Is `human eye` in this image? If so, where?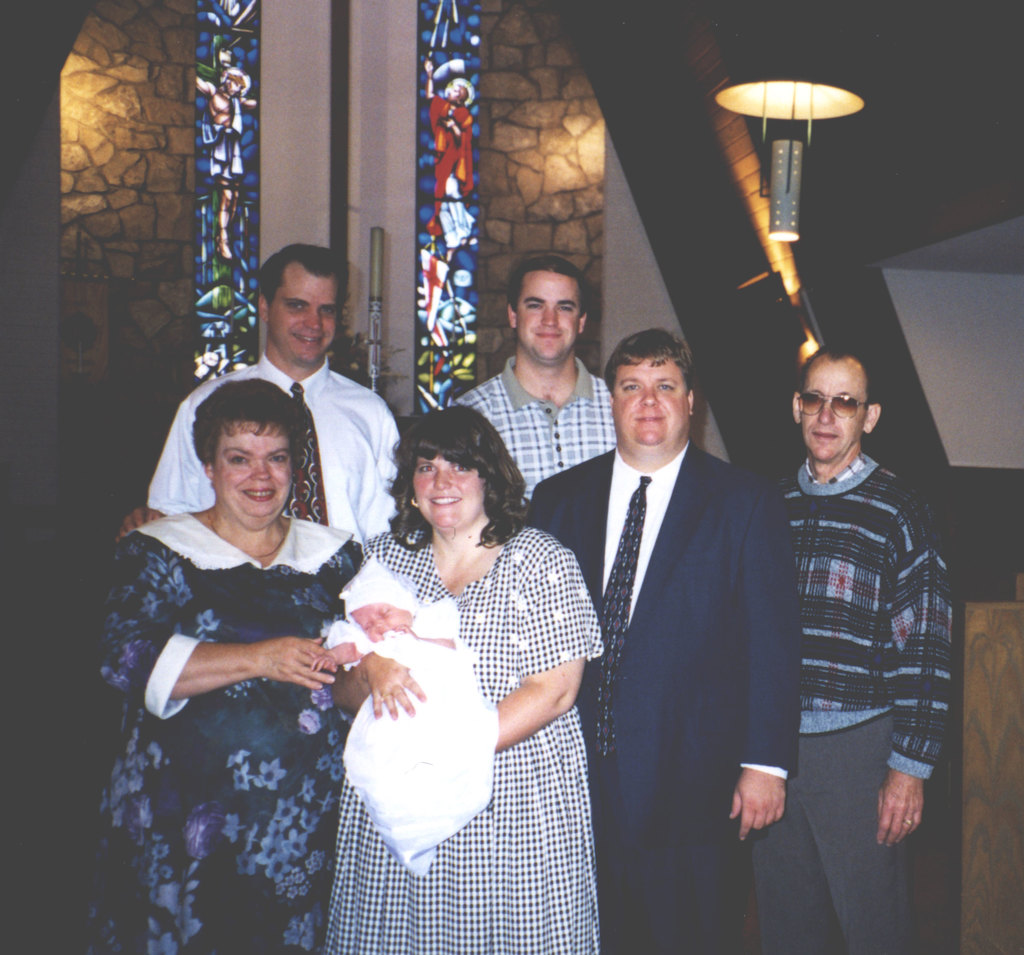
Yes, at 556:304:577:316.
